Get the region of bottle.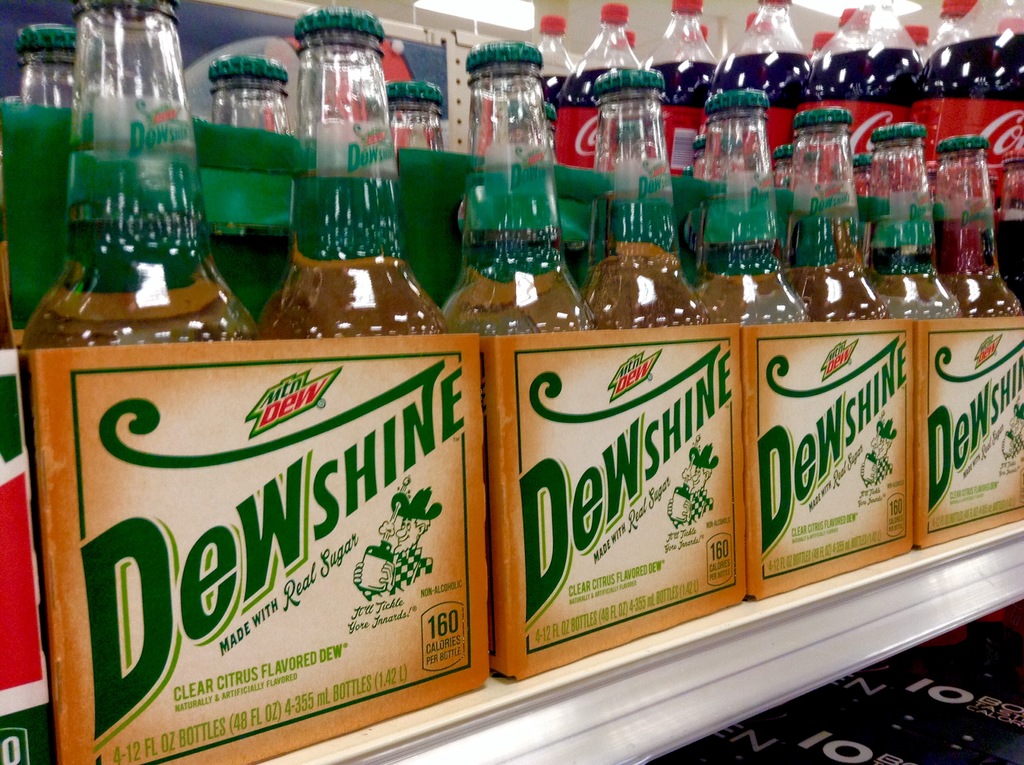
crop(8, 12, 90, 129).
